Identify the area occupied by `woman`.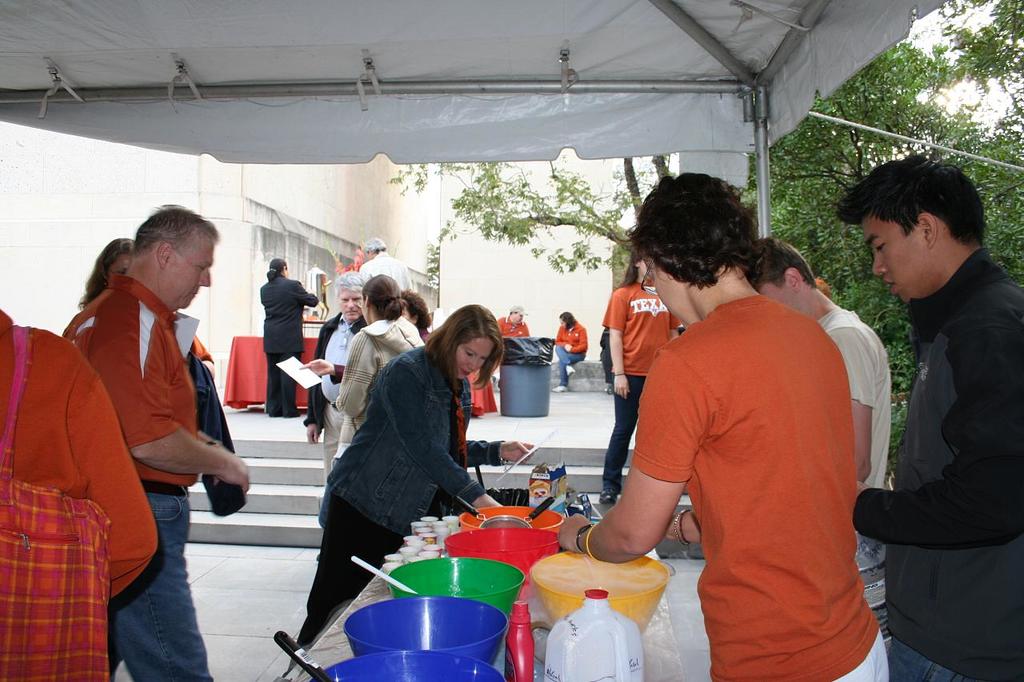
Area: left=306, top=288, right=501, bottom=612.
